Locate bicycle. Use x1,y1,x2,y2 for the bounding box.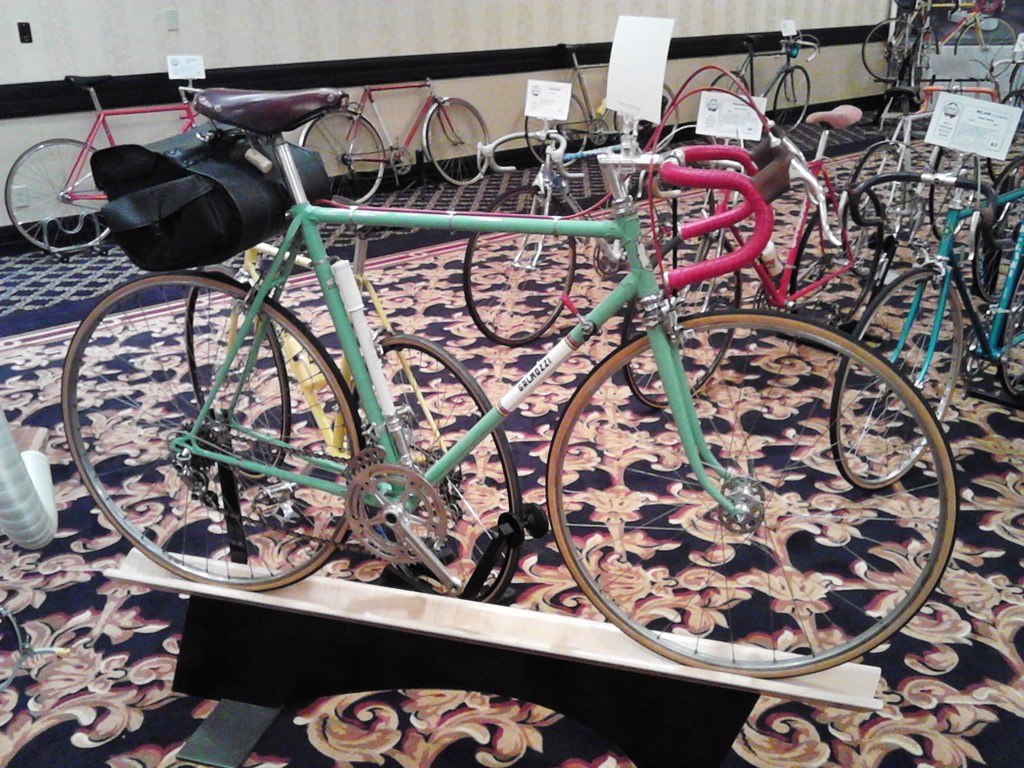
0,42,305,244.
